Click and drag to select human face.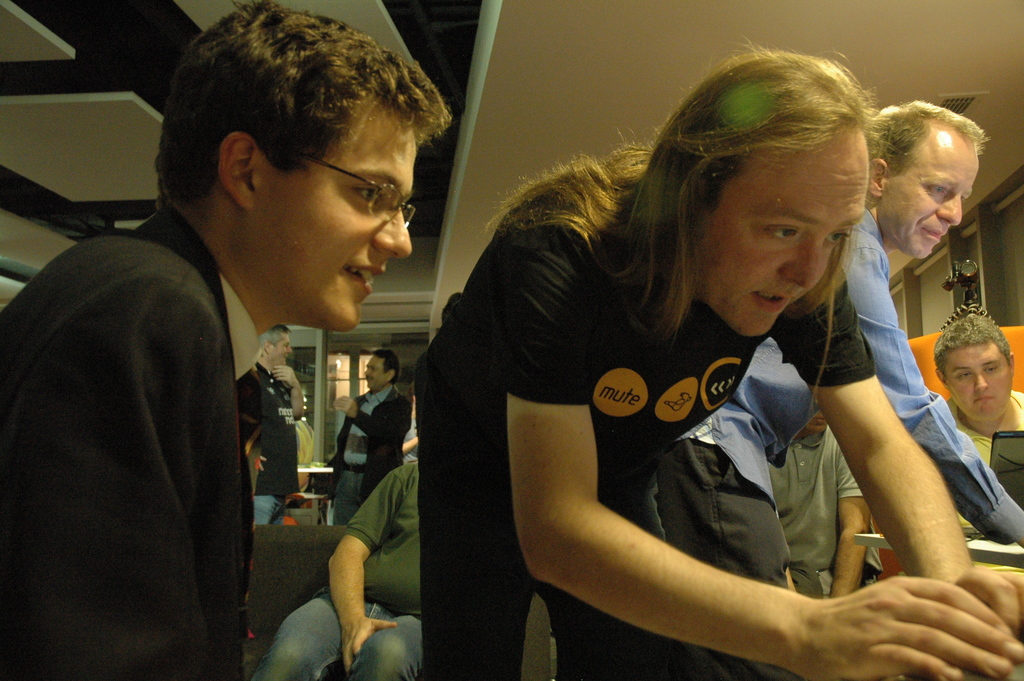
Selection: select_region(809, 397, 831, 431).
